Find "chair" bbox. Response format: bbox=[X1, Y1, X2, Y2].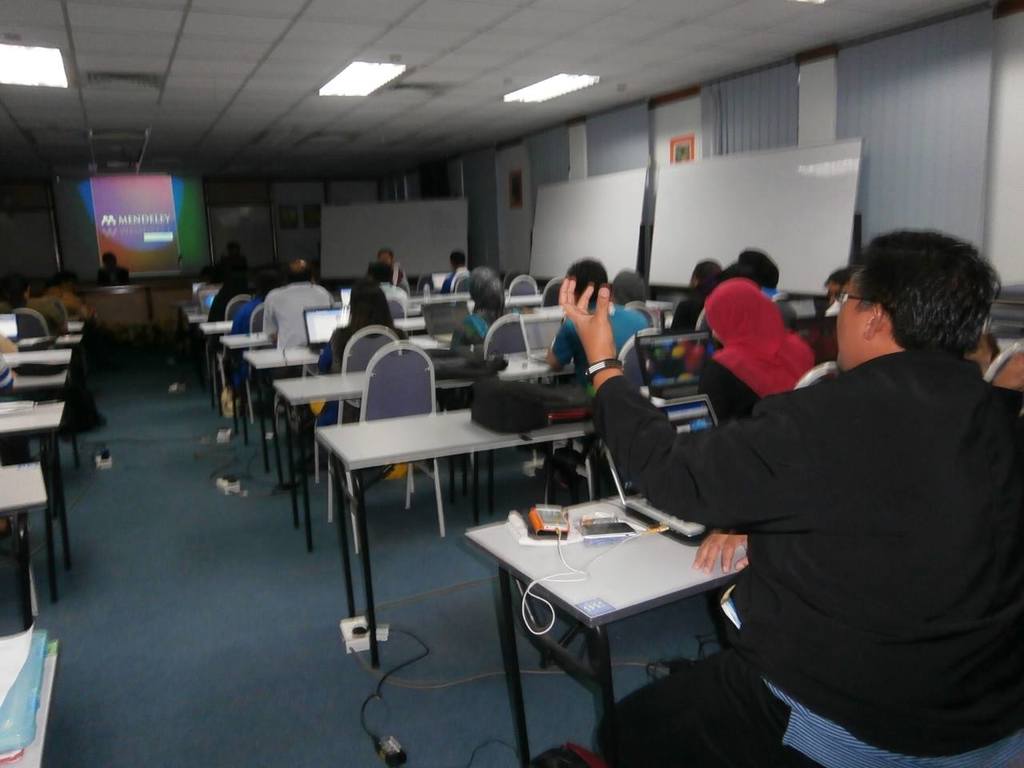
bbox=[698, 309, 710, 331].
